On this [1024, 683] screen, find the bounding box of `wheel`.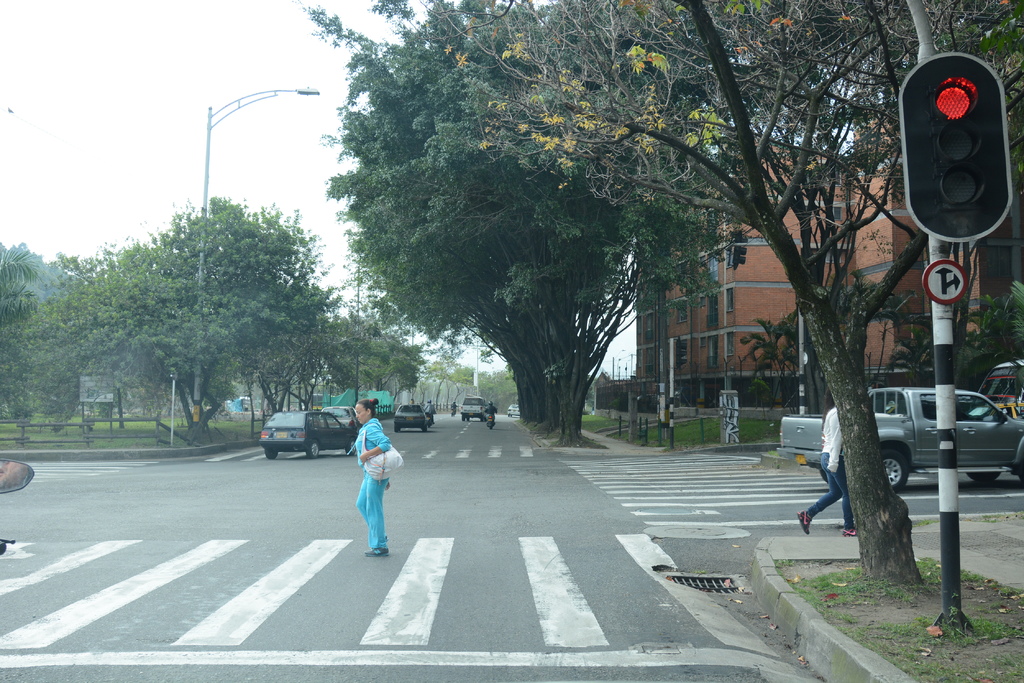
Bounding box: bbox(346, 438, 356, 456).
